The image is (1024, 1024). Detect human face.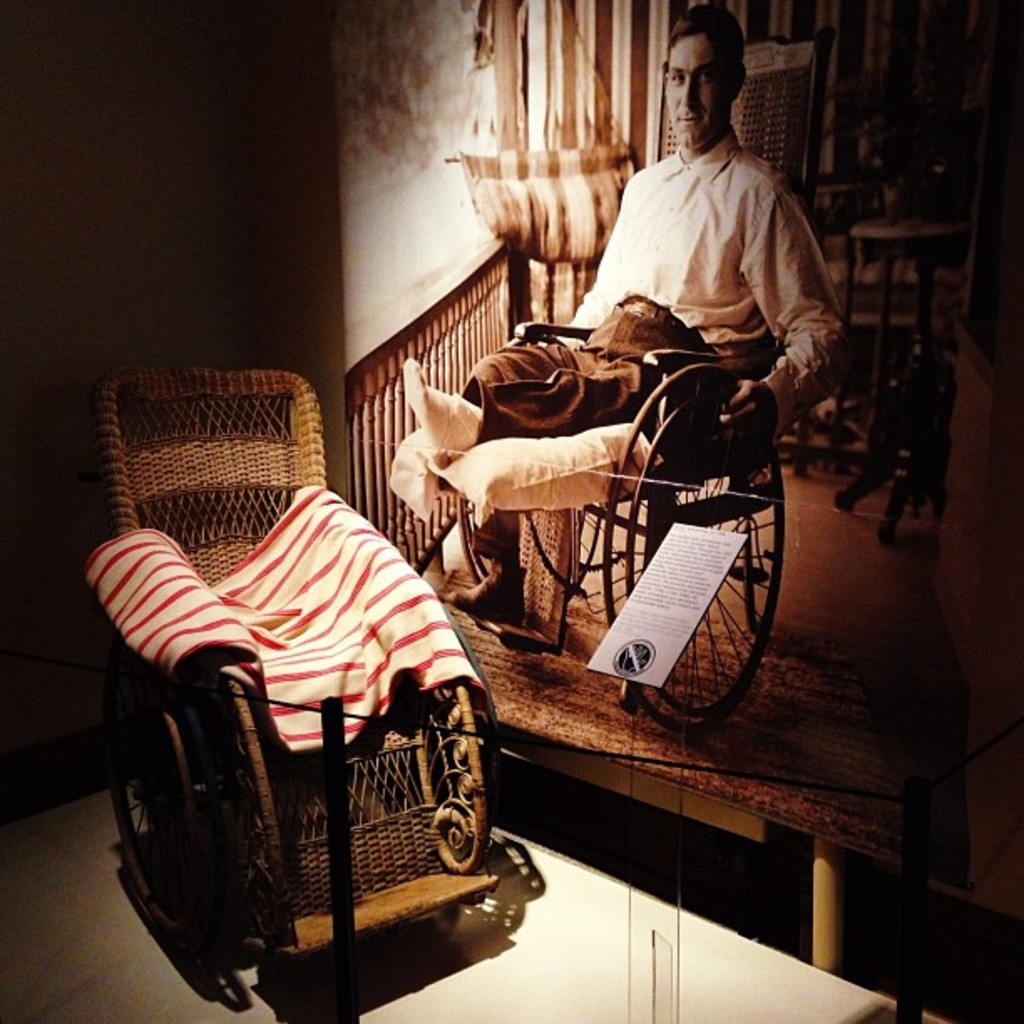
Detection: left=663, top=35, right=731, bottom=147.
